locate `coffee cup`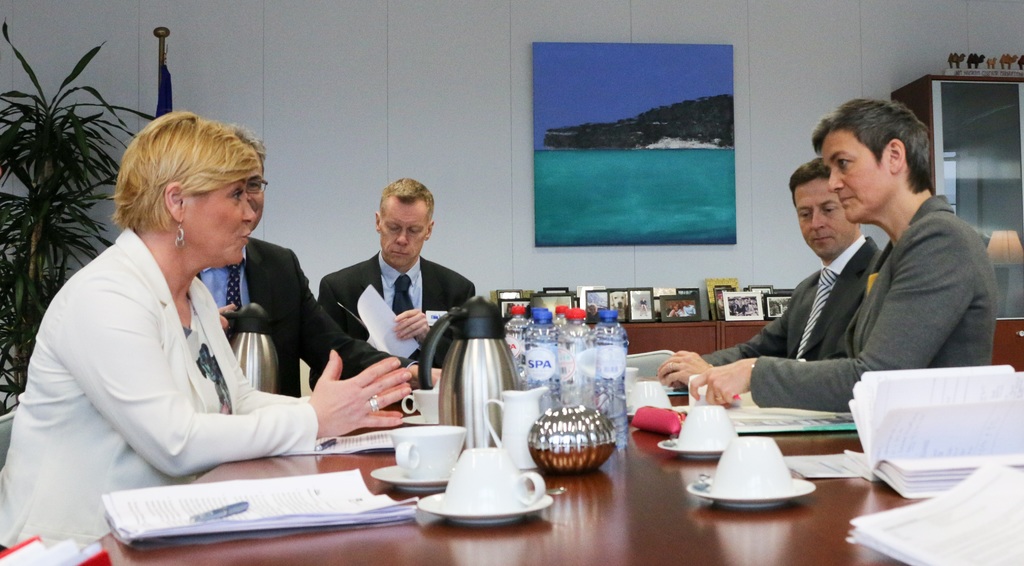
(x1=622, y1=365, x2=638, y2=388)
